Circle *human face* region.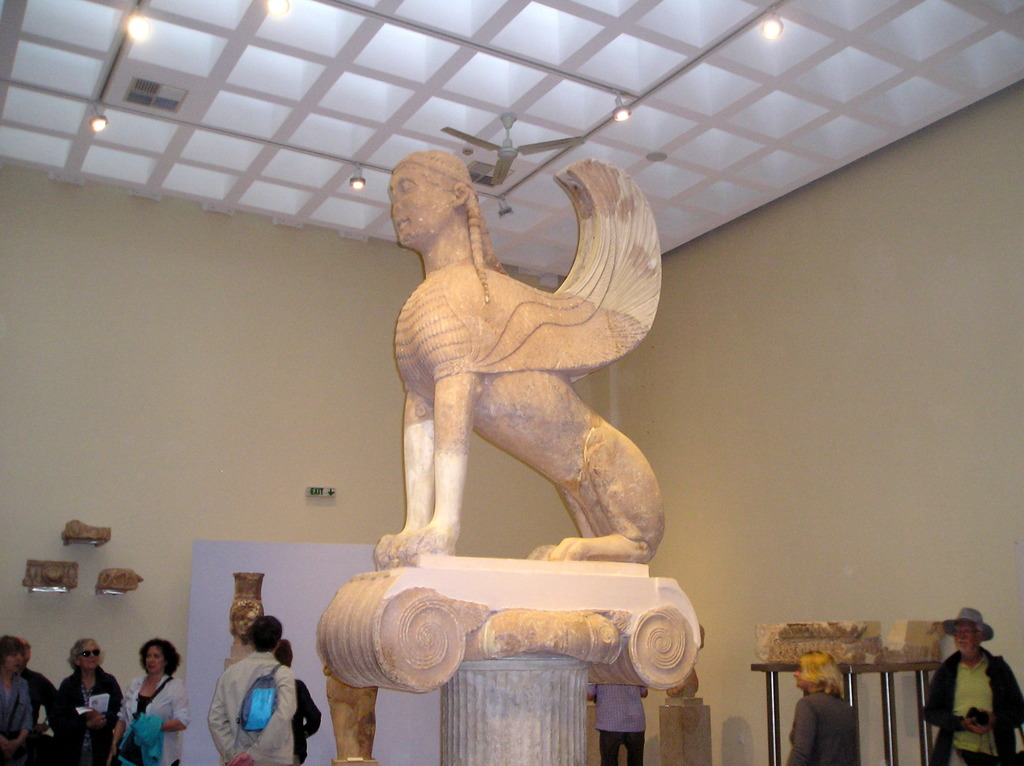
Region: [144,648,164,676].
